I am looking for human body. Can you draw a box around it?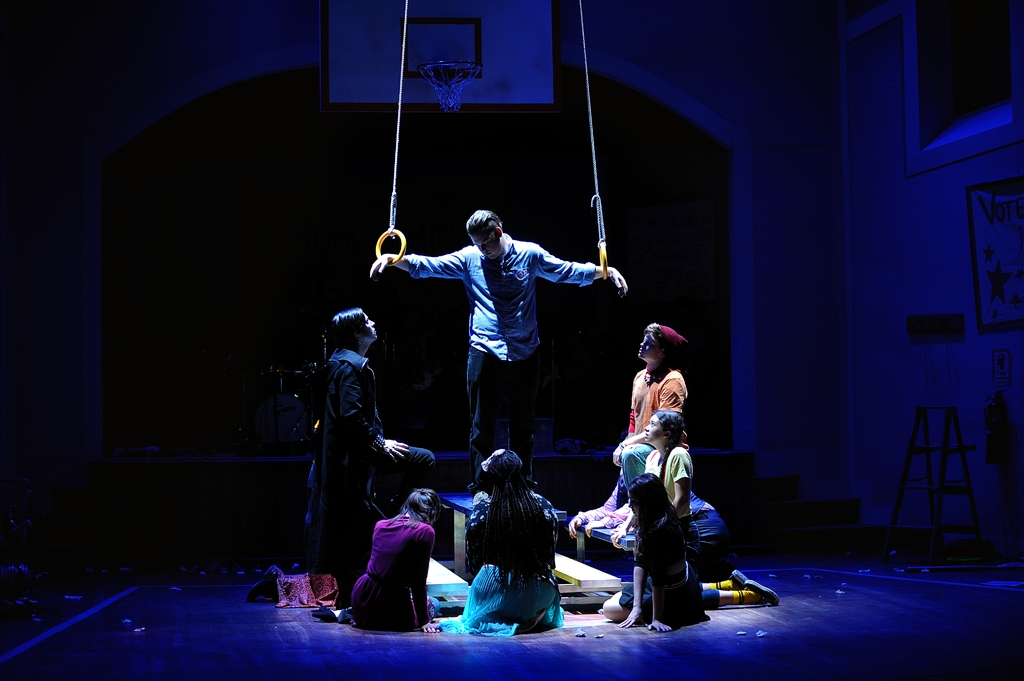
Sure, the bounding box is [x1=639, y1=406, x2=691, y2=538].
